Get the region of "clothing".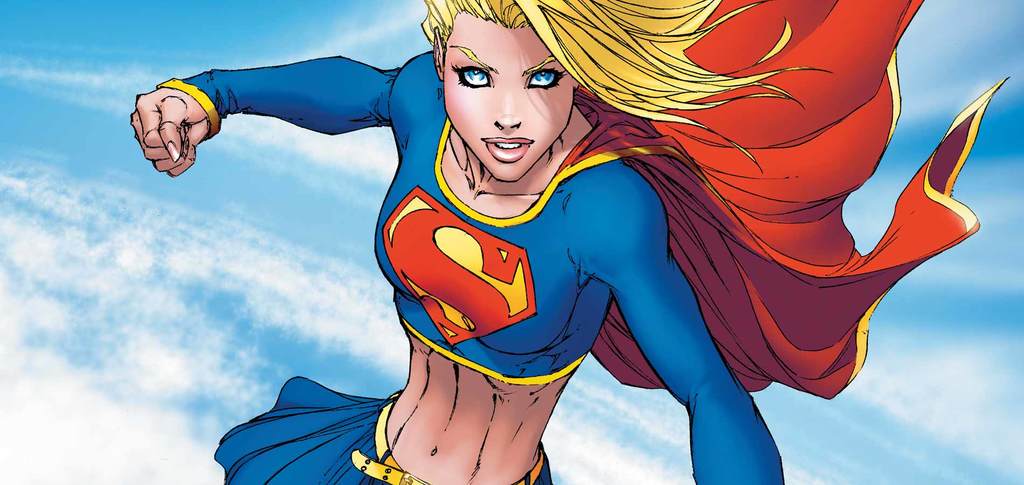
[161,46,945,445].
